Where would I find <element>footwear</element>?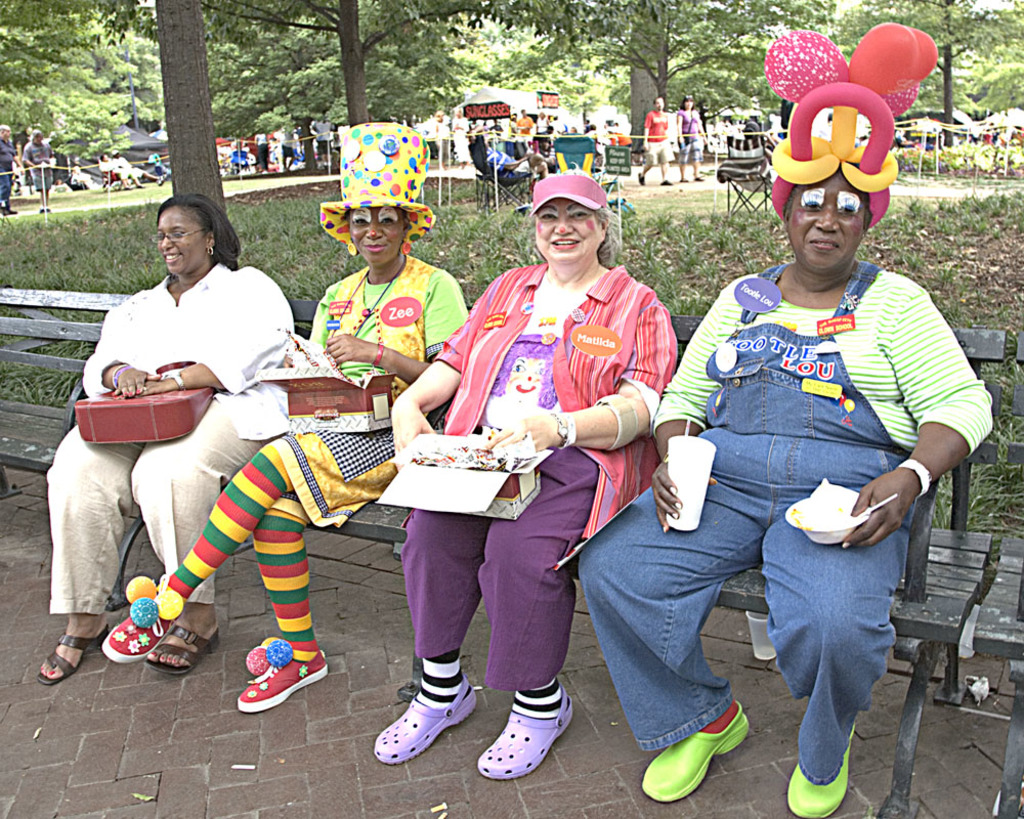
At bbox(640, 701, 750, 805).
